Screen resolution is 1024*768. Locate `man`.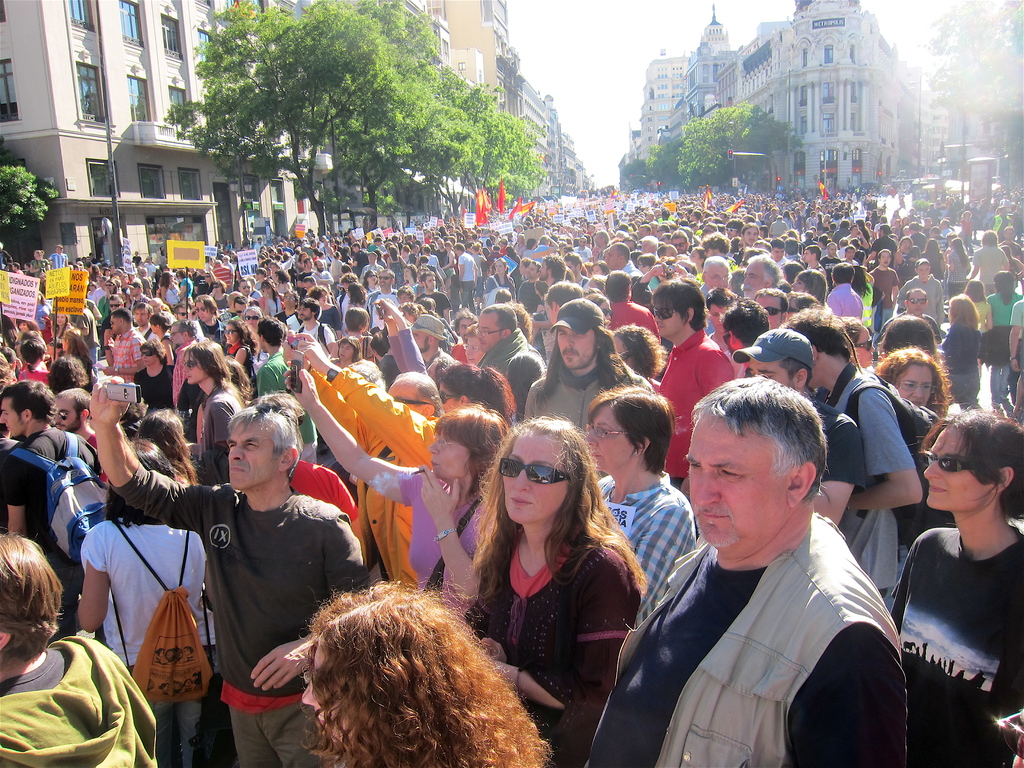
[134,303,156,348].
